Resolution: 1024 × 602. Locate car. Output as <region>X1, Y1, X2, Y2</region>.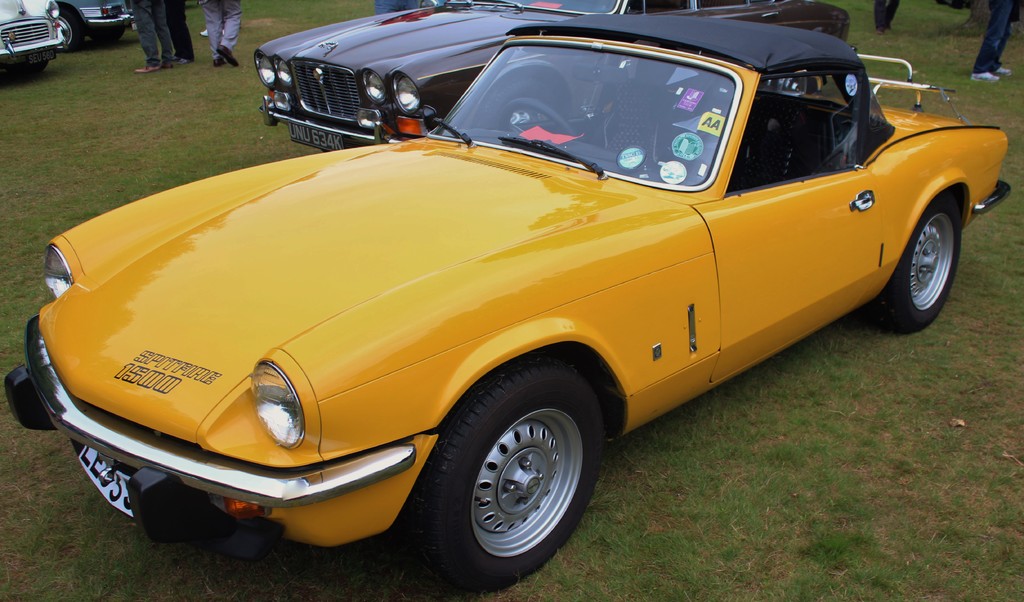
<region>0, 0, 74, 83</region>.
